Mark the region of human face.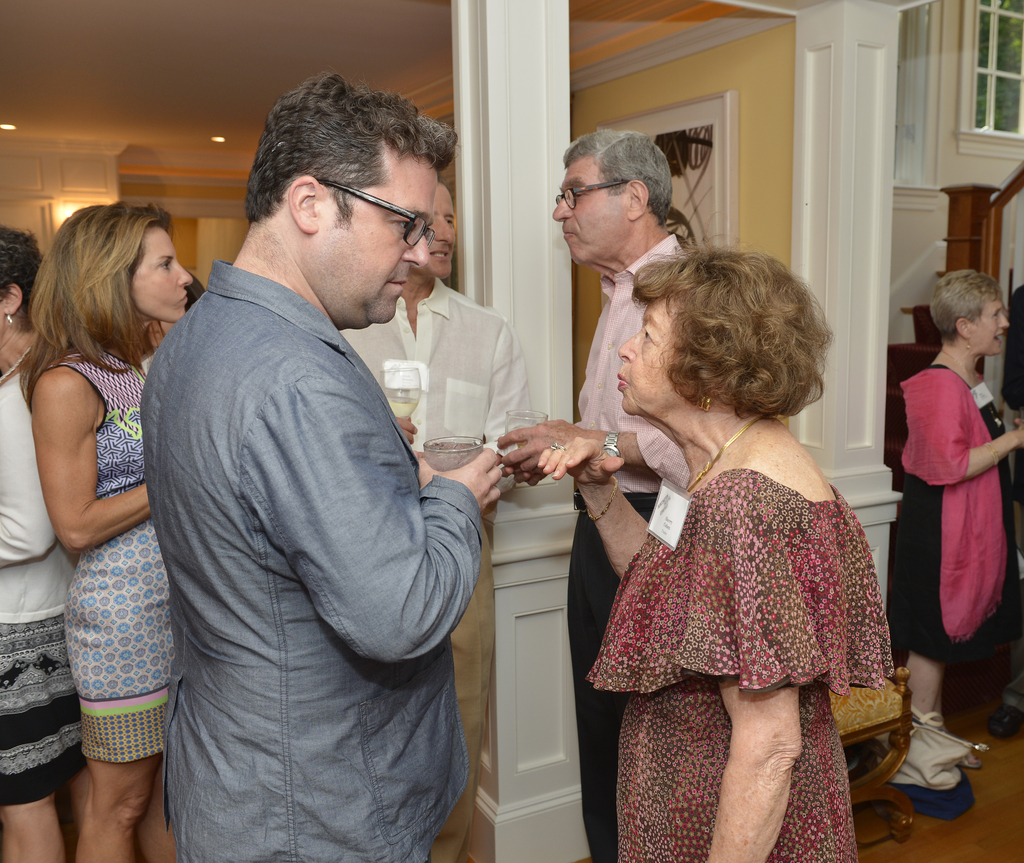
Region: 968,301,1006,354.
